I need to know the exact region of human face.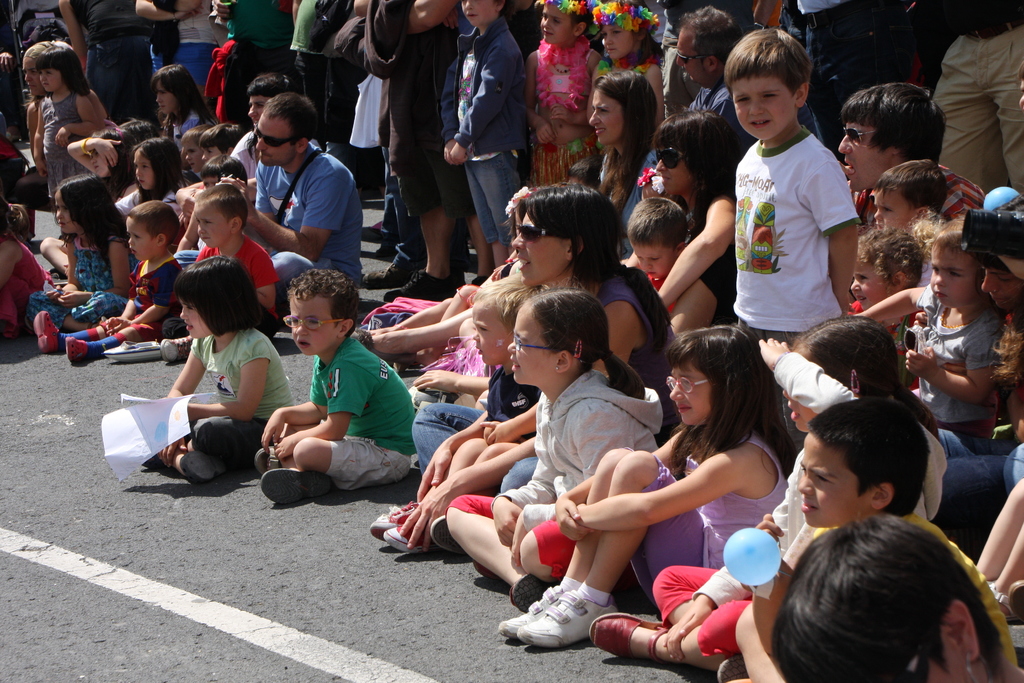
Region: <region>540, 6, 579, 43</region>.
